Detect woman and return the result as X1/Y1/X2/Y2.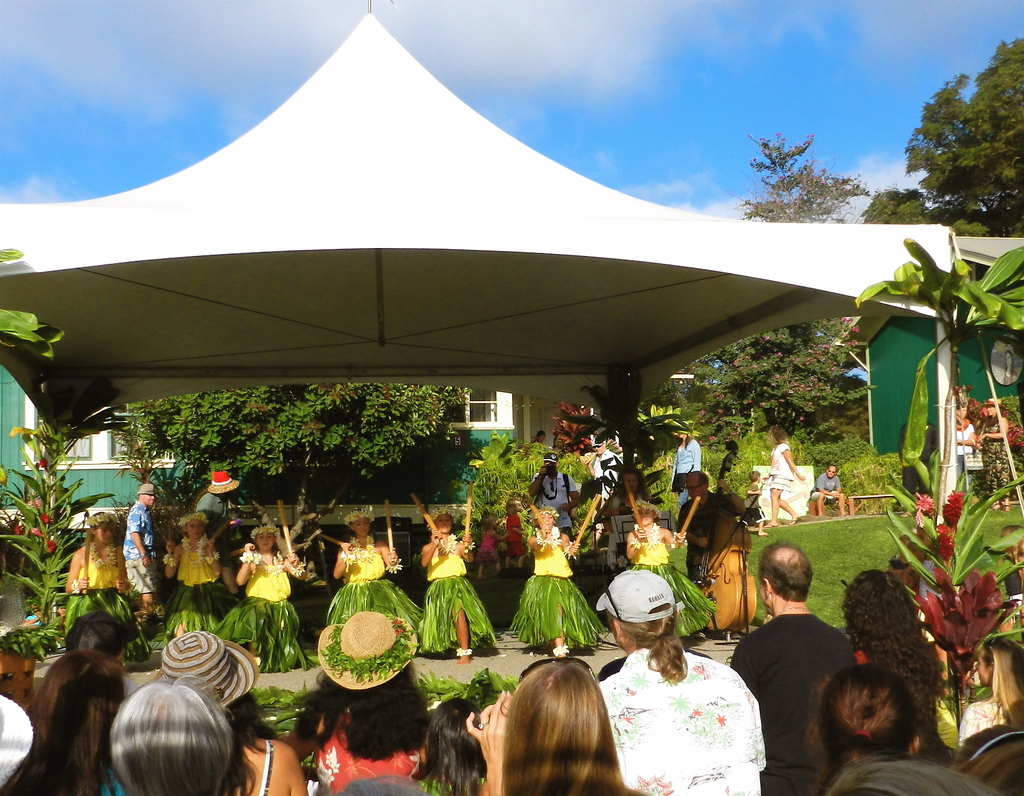
952/407/975/492.
